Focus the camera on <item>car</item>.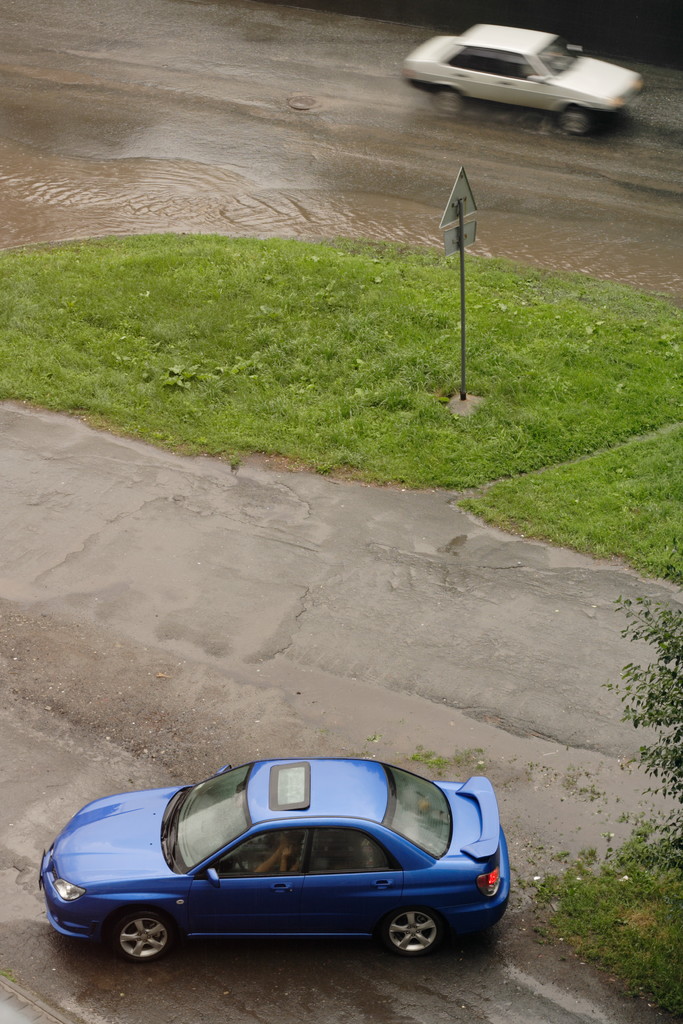
Focus region: left=397, top=20, right=644, bottom=142.
